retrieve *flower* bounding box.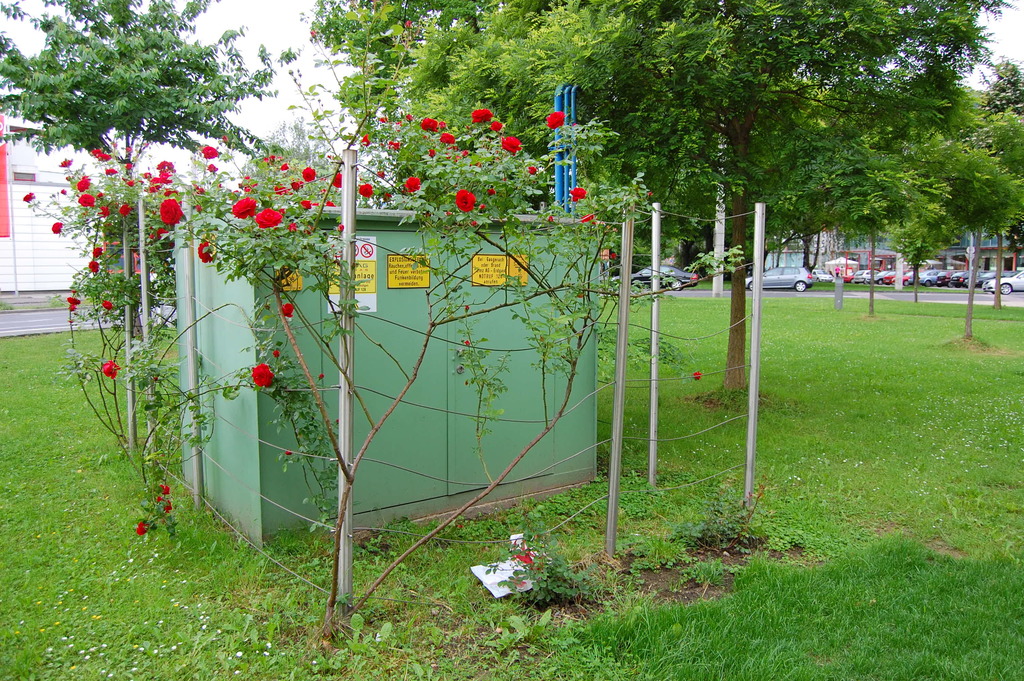
Bounding box: locate(196, 201, 201, 212).
